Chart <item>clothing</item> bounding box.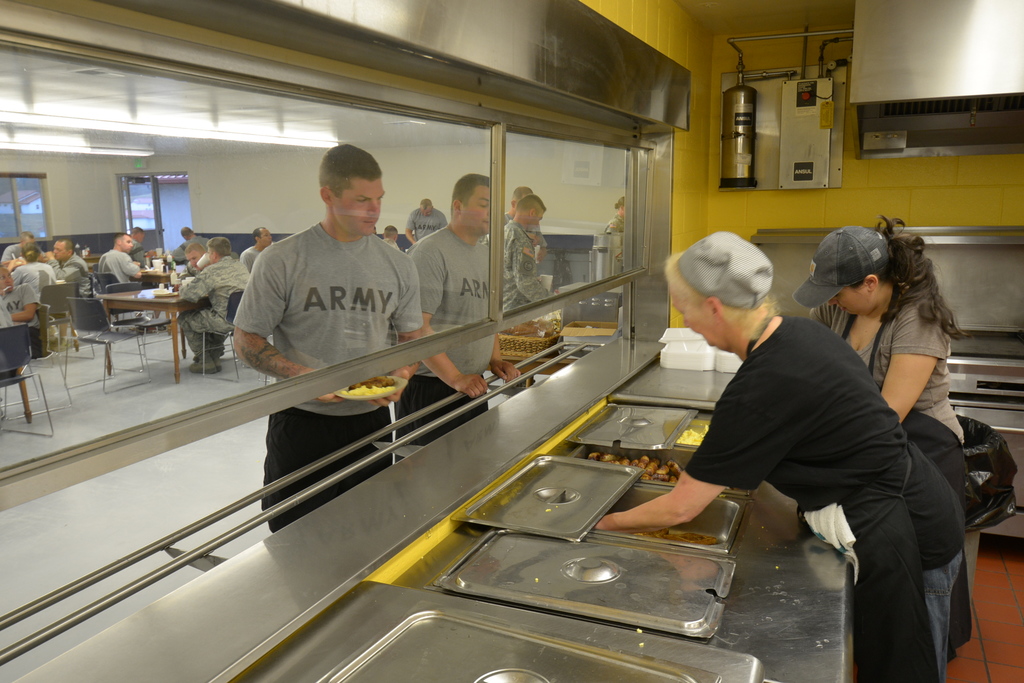
Charted: rect(497, 219, 543, 320).
